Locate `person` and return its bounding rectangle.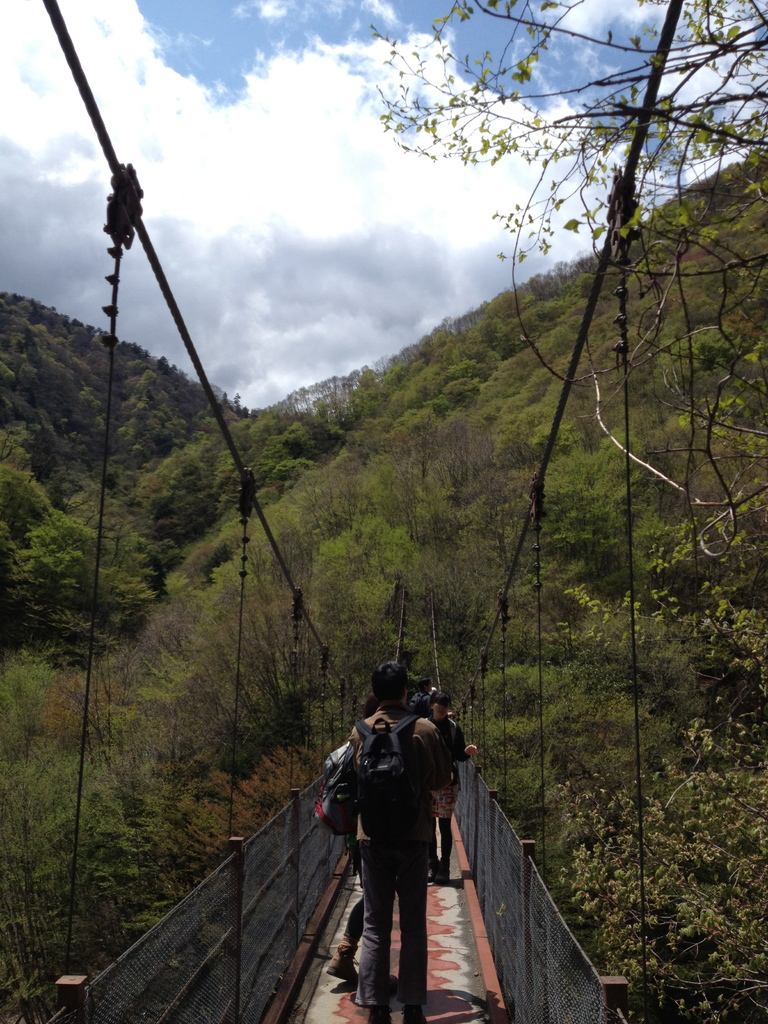
429,685,441,698.
